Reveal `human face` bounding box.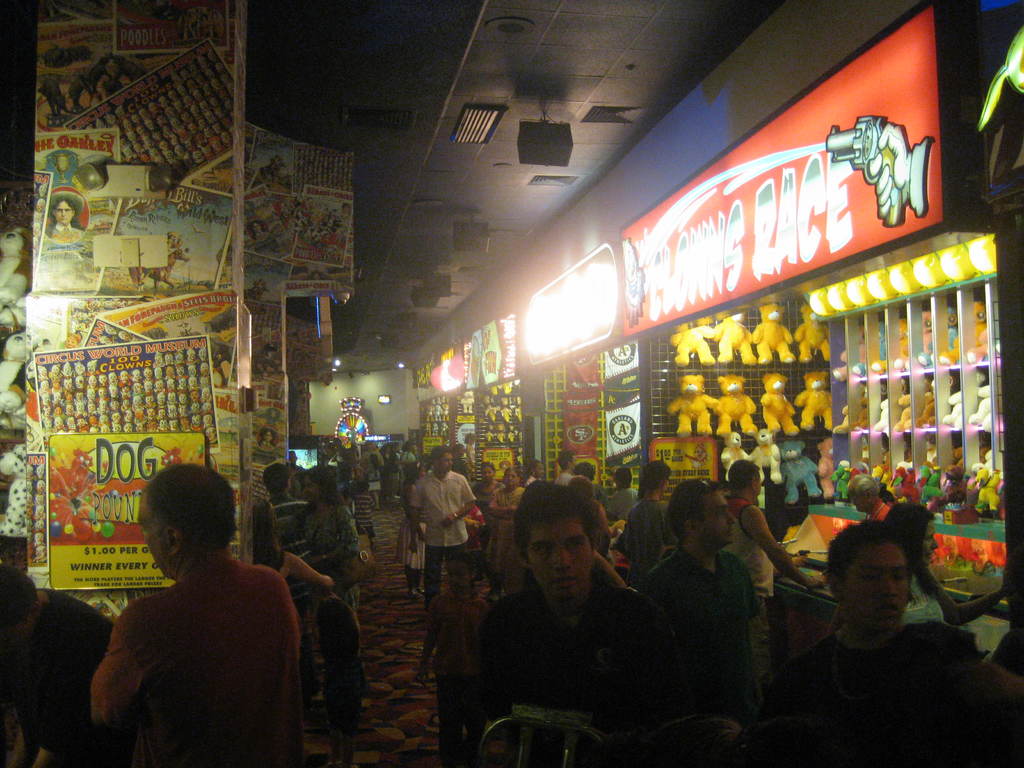
Revealed: [x1=850, y1=548, x2=908, y2=632].
